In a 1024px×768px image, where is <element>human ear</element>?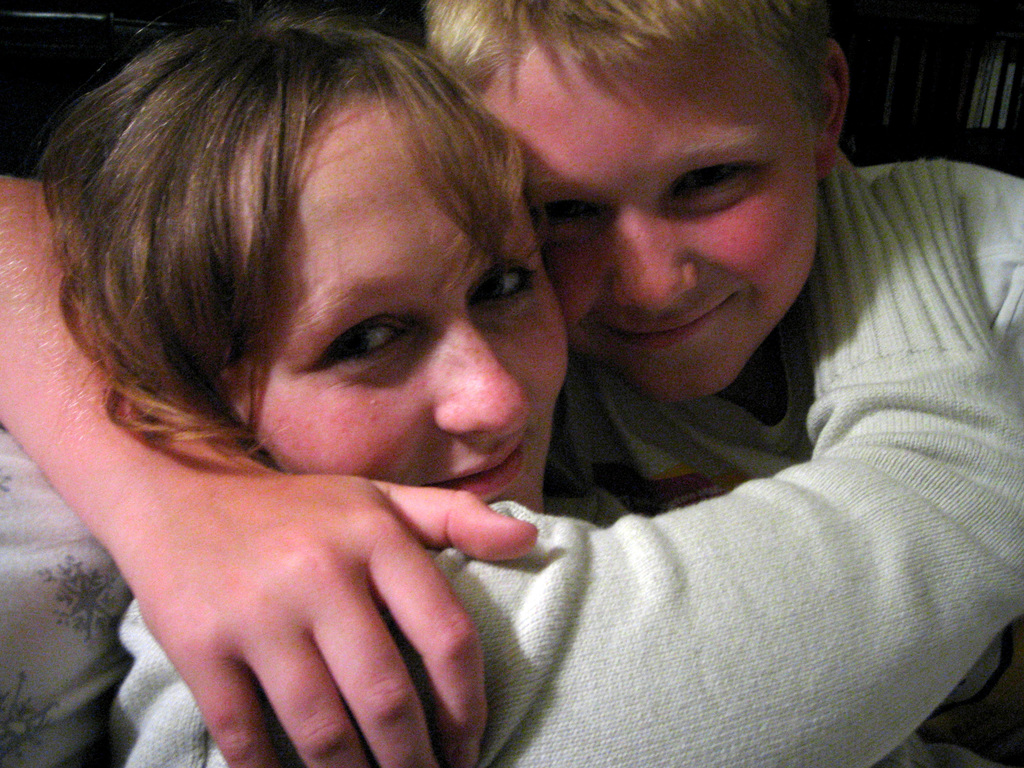
select_region(815, 41, 851, 174).
